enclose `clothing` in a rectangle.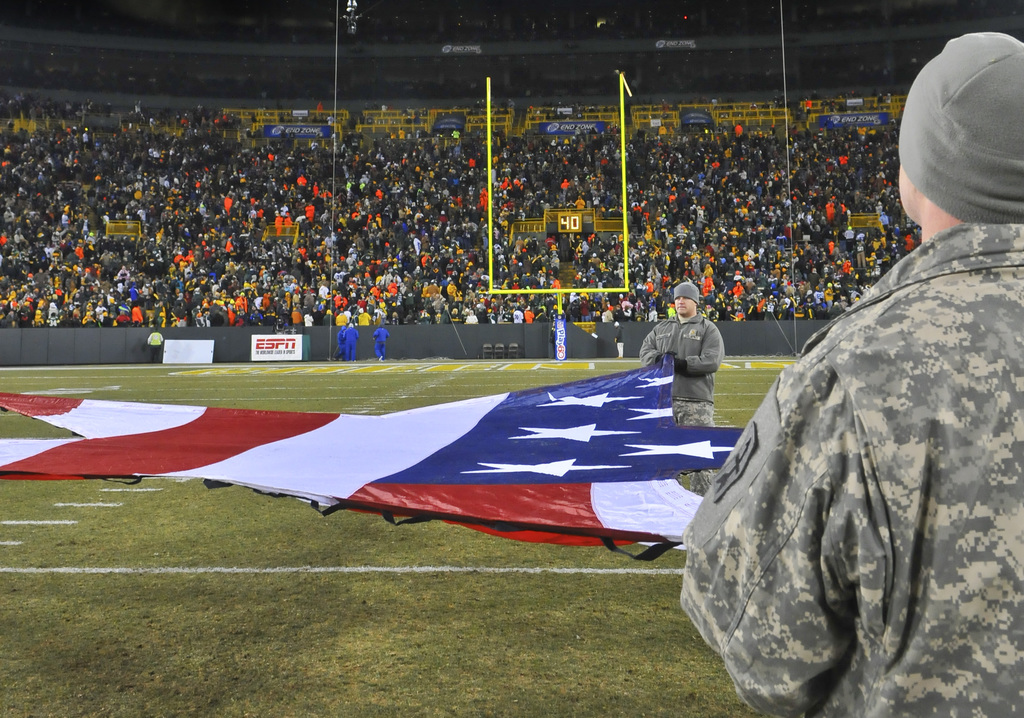
<region>473, 309, 486, 322</region>.
